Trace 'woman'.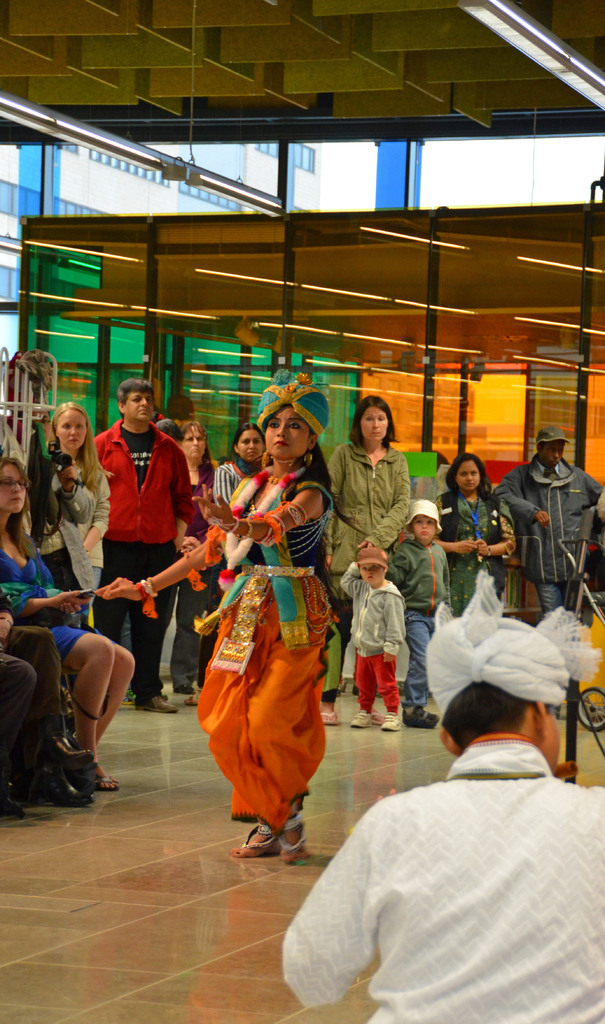
Traced to <bbox>316, 394, 414, 736</bbox>.
